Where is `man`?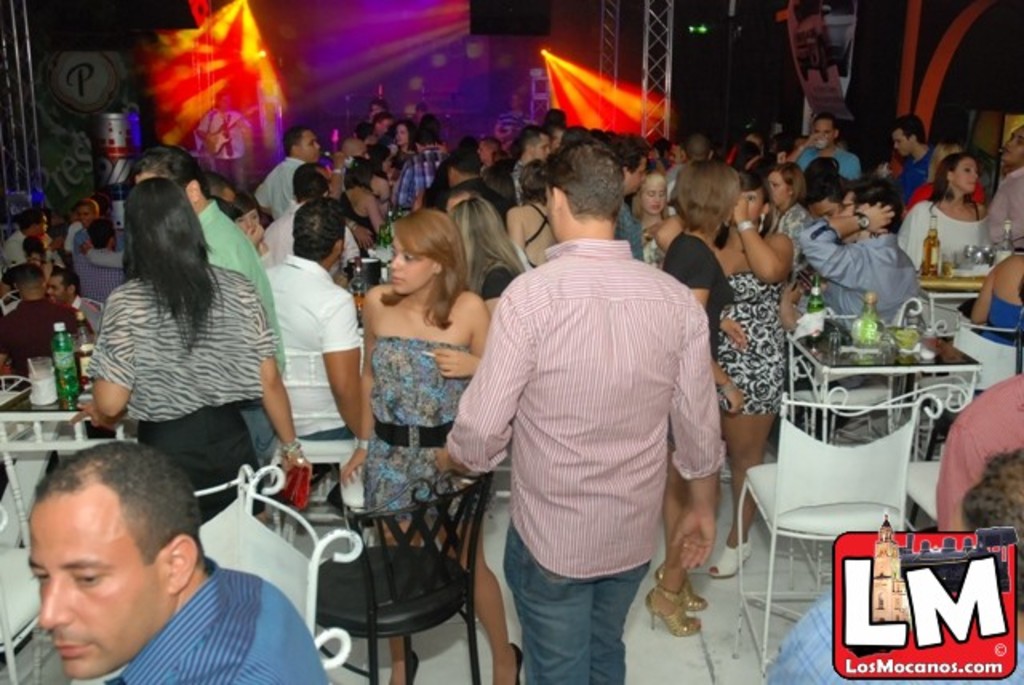
(890,114,941,194).
